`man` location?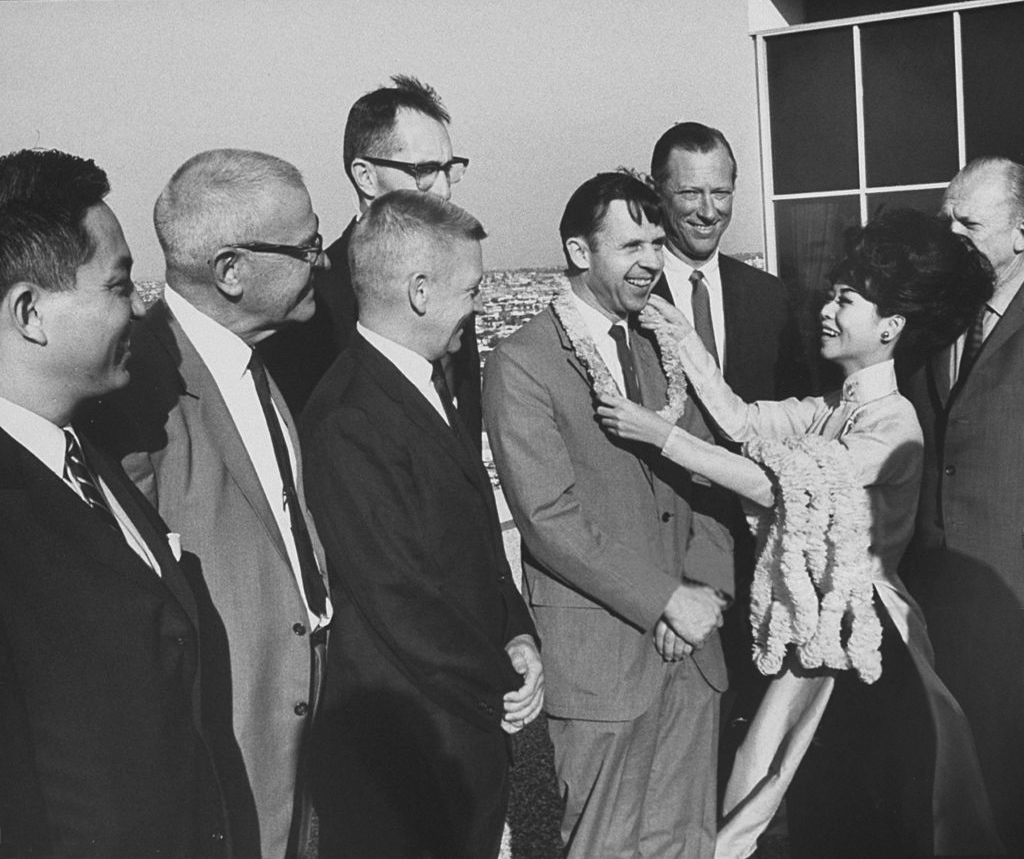
<region>910, 153, 1023, 858</region>
